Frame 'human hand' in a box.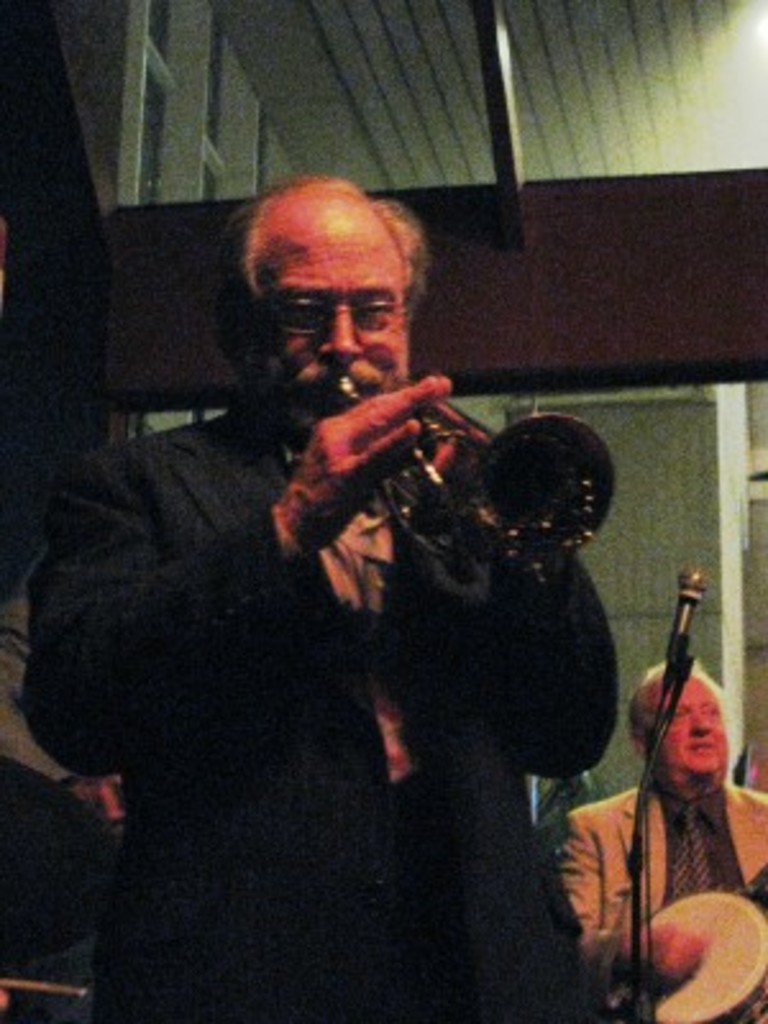
<box>269,371,474,502</box>.
